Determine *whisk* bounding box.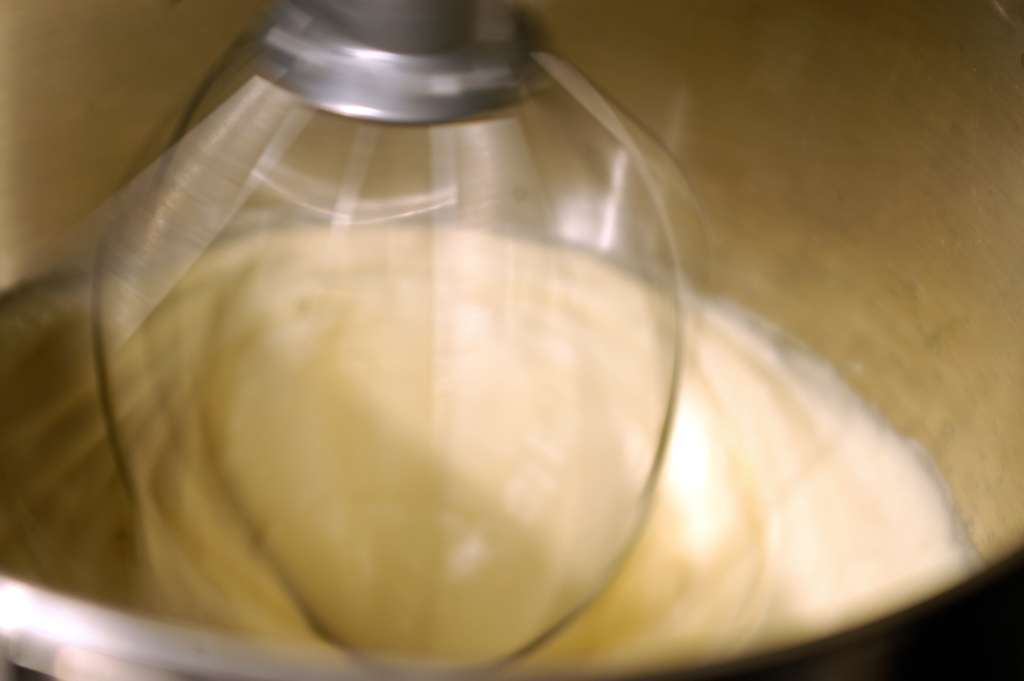
Determined: box(83, 0, 710, 677).
